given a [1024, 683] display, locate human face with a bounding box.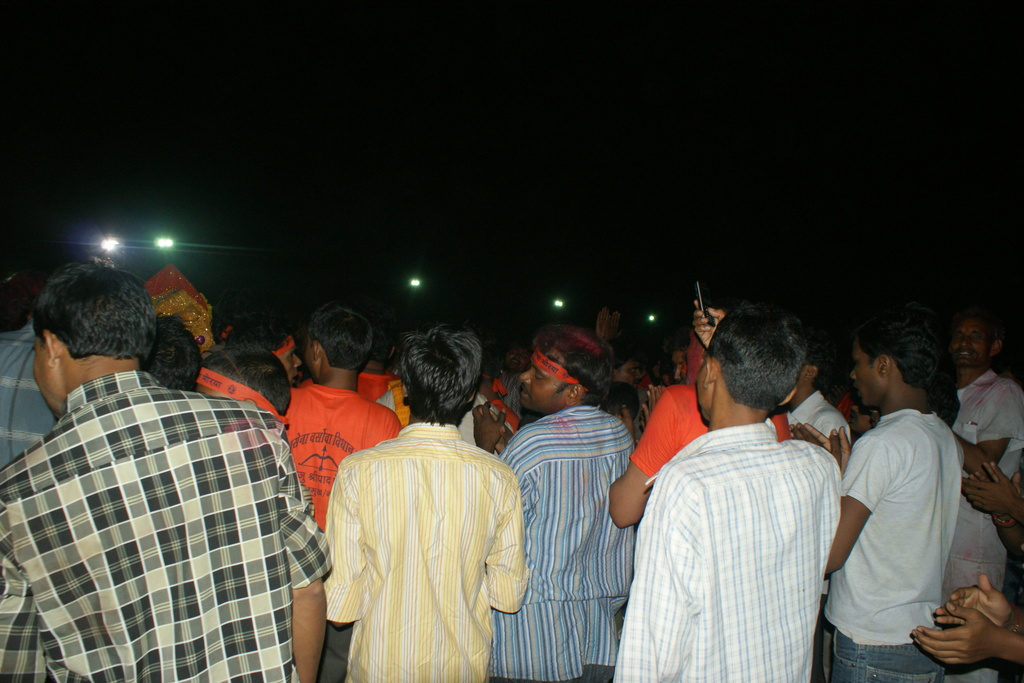
Located: [520, 359, 563, 407].
